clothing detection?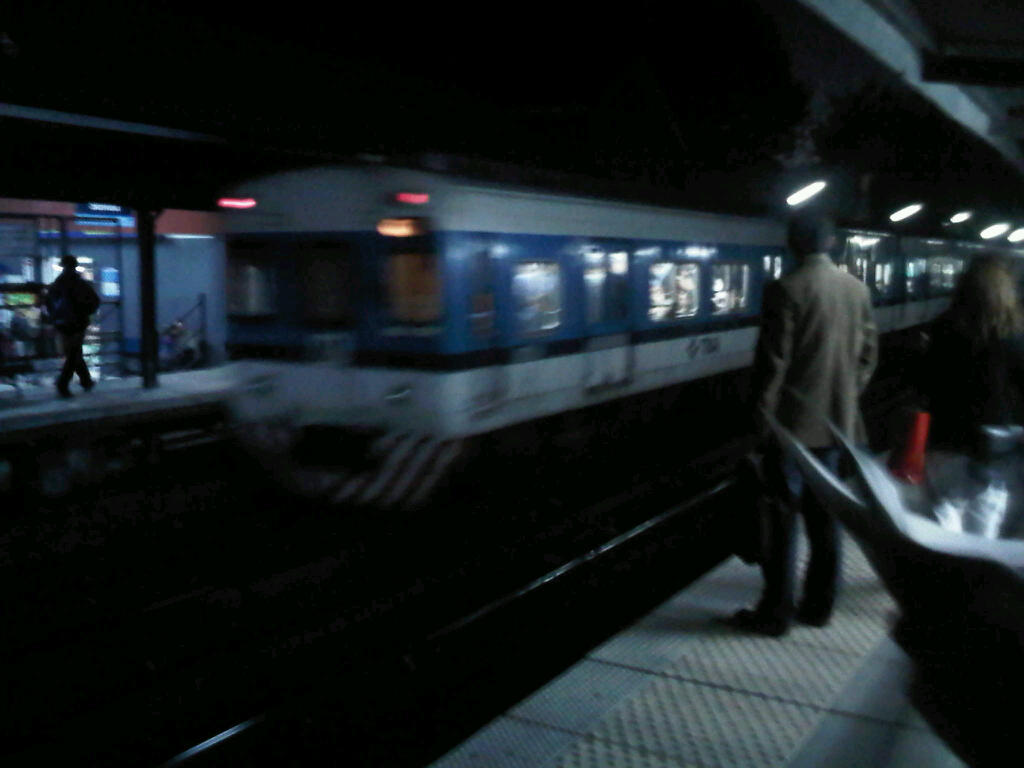
pyautogui.locateOnScreen(40, 270, 94, 395)
